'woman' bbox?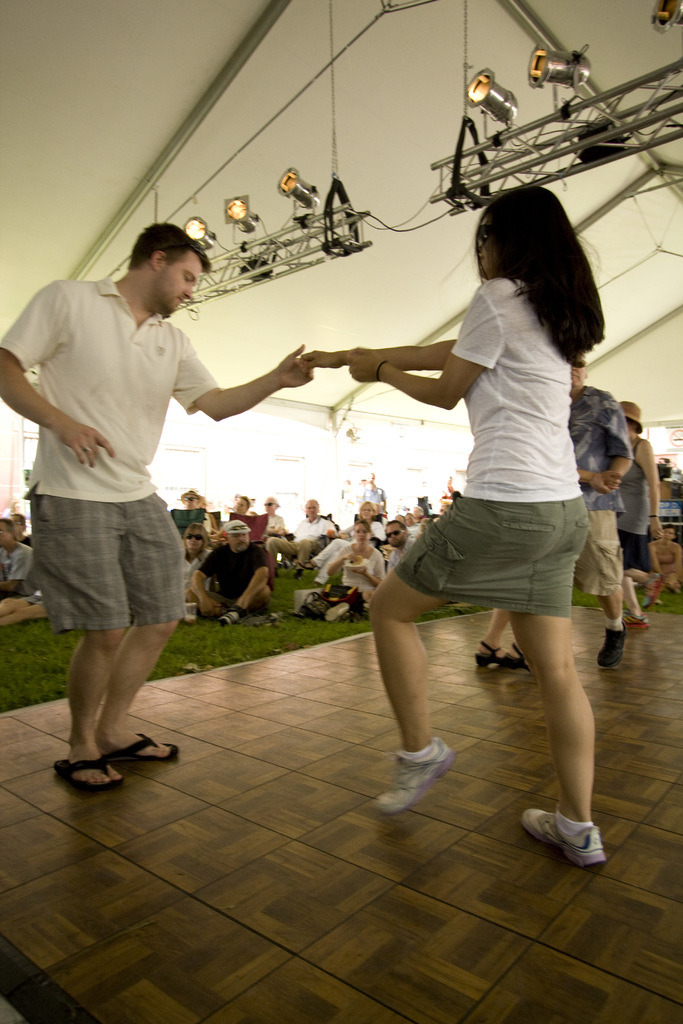
select_region(615, 397, 666, 633)
